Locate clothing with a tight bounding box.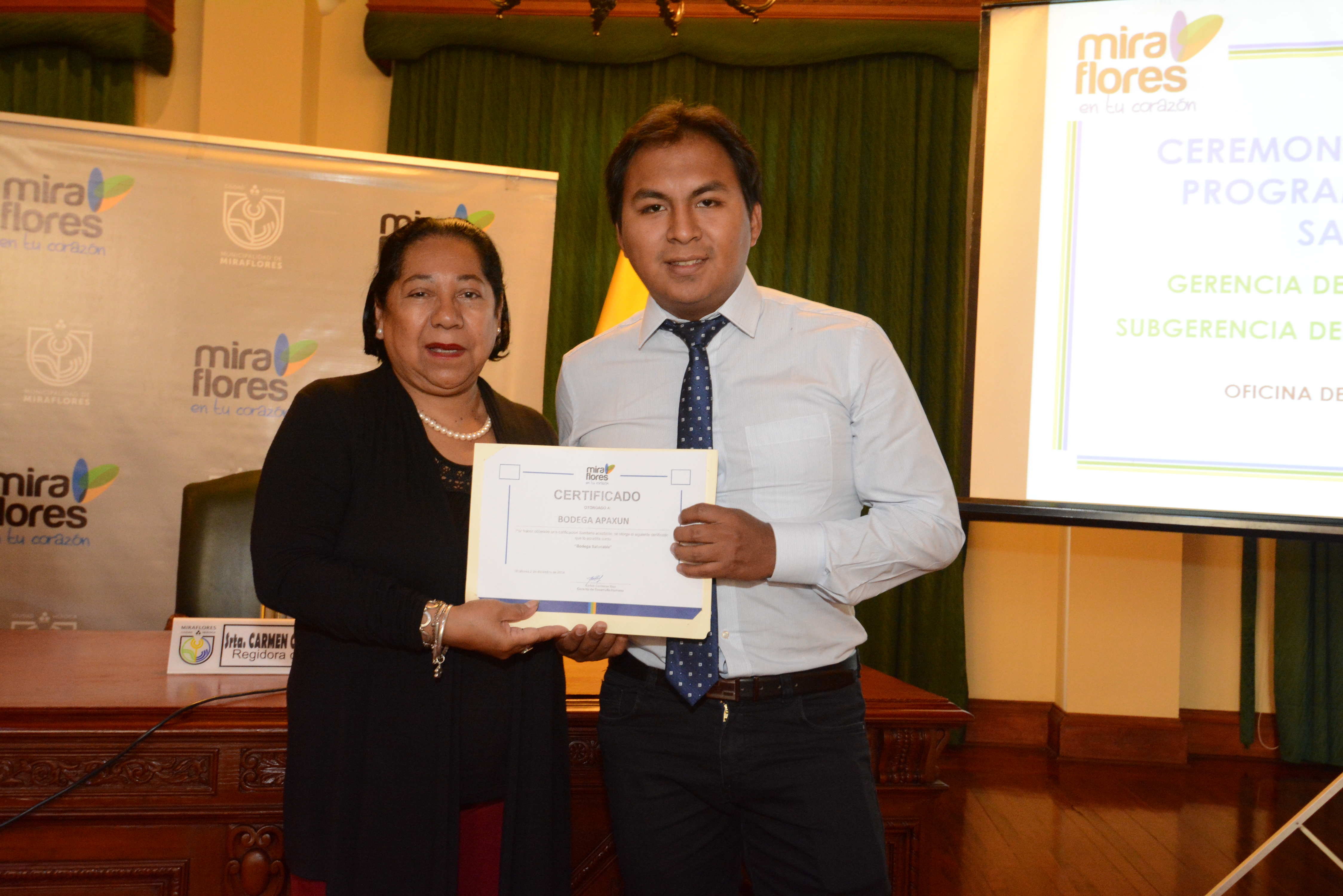
[165,79,289,267].
